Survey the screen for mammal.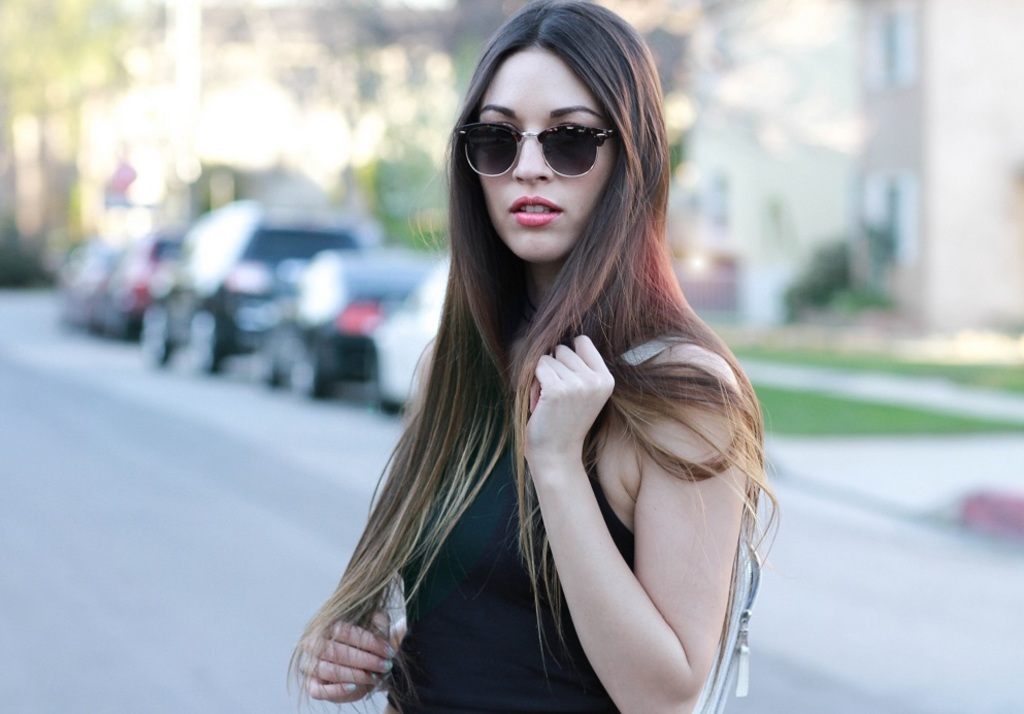
Survey found: [x1=249, y1=41, x2=798, y2=706].
